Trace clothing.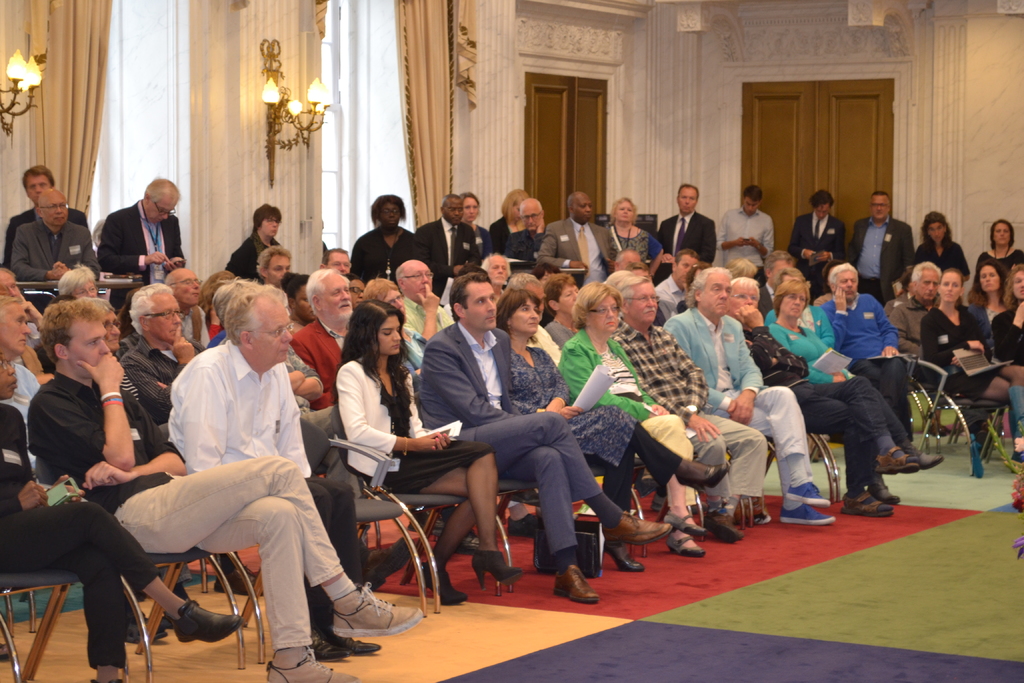
Traced to select_region(539, 217, 614, 289).
